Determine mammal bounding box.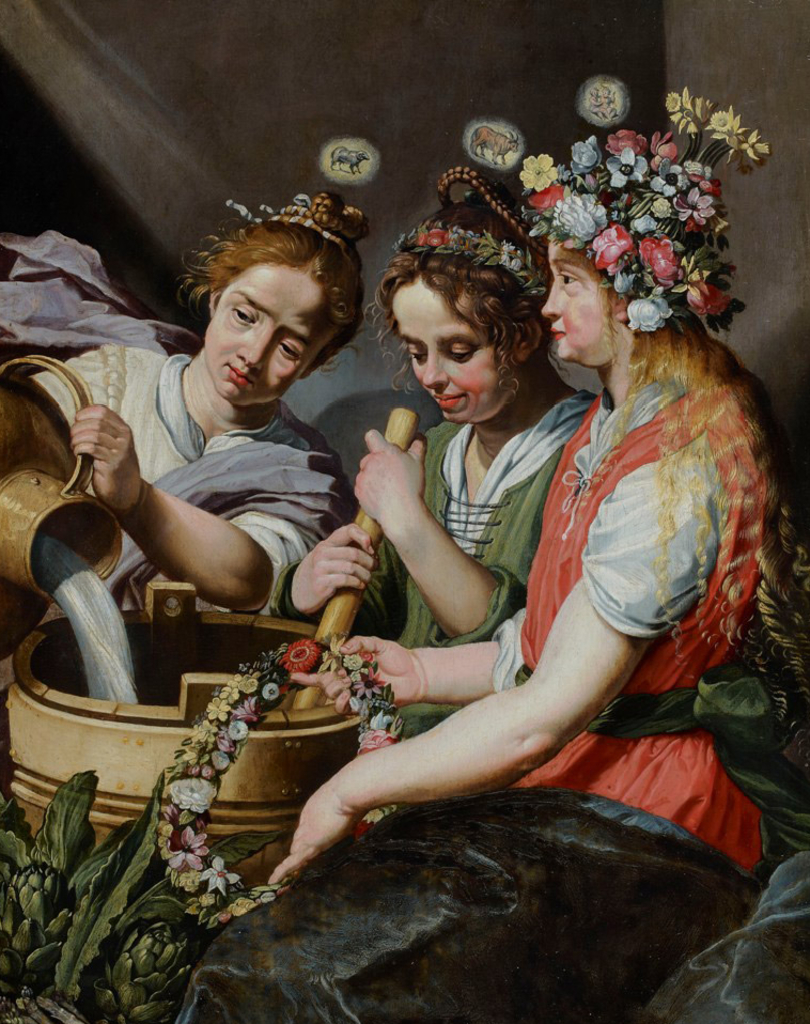
Determined: (x1=593, y1=81, x2=622, y2=115).
